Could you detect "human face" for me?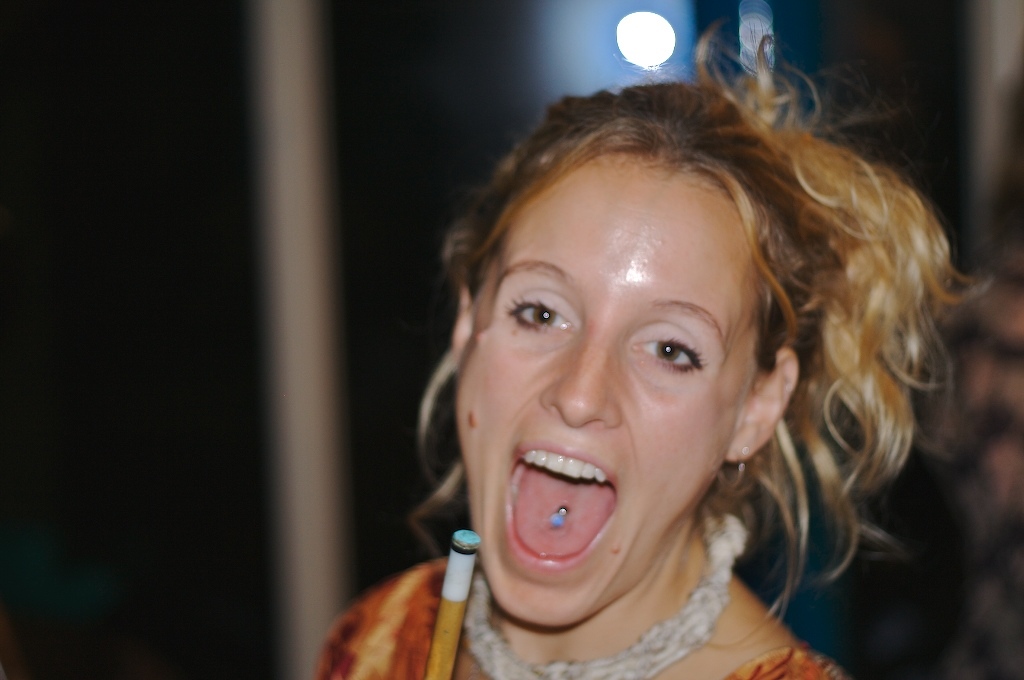
Detection result: BBox(455, 166, 773, 618).
